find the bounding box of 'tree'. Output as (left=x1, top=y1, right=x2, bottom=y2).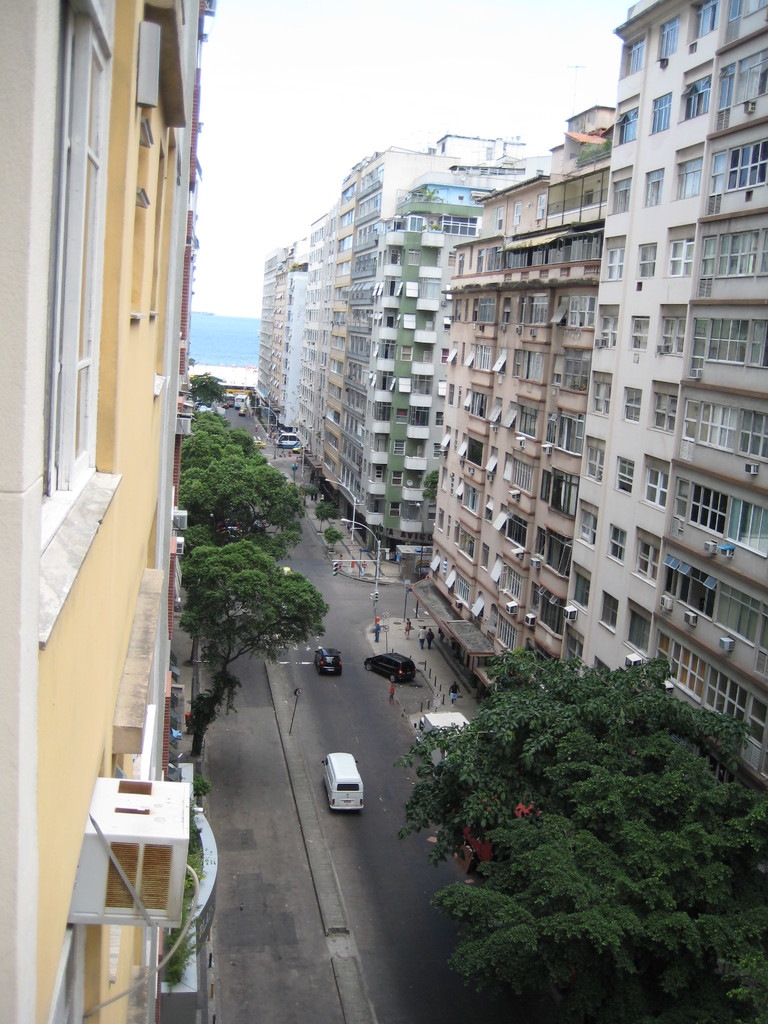
(left=173, top=404, right=307, bottom=534).
